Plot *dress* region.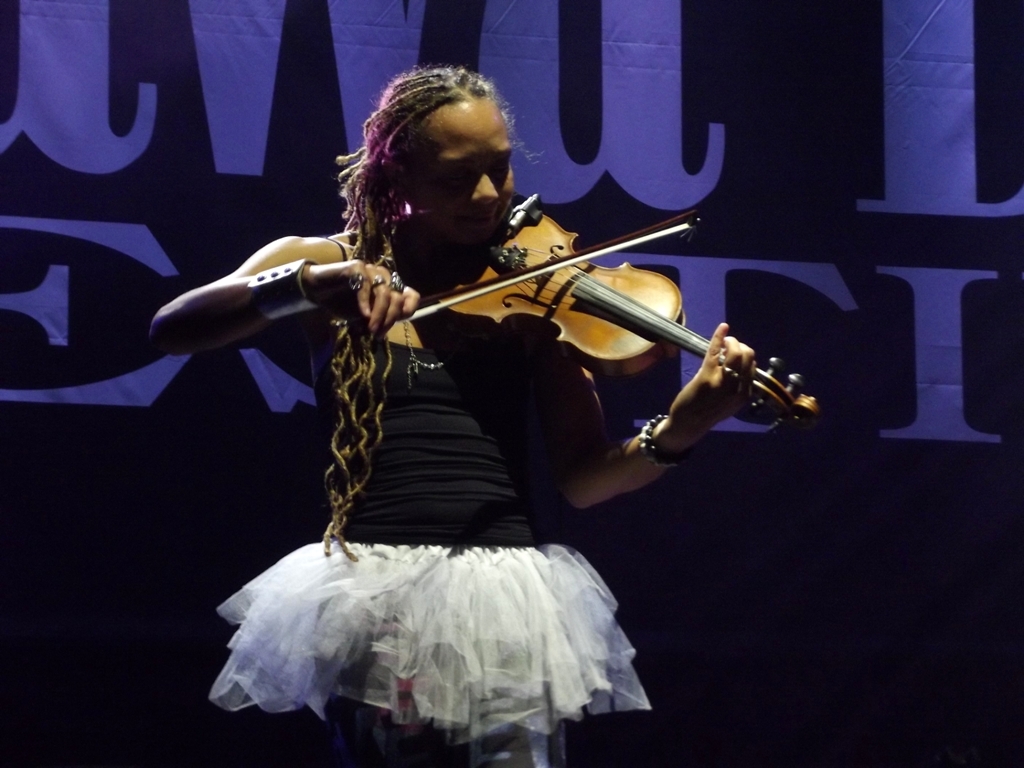
Plotted at (left=208, top=233, right=653, bottom=767).
